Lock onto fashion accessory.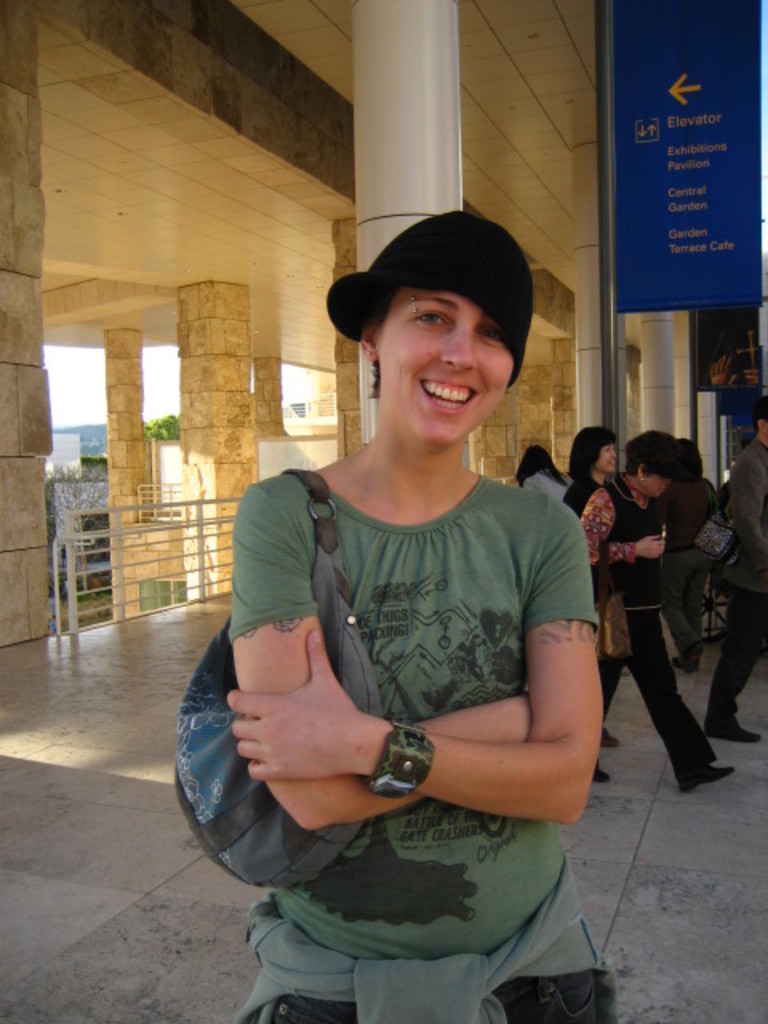
Locked: (x1=706, y1=718, x2=760, y2=742).
